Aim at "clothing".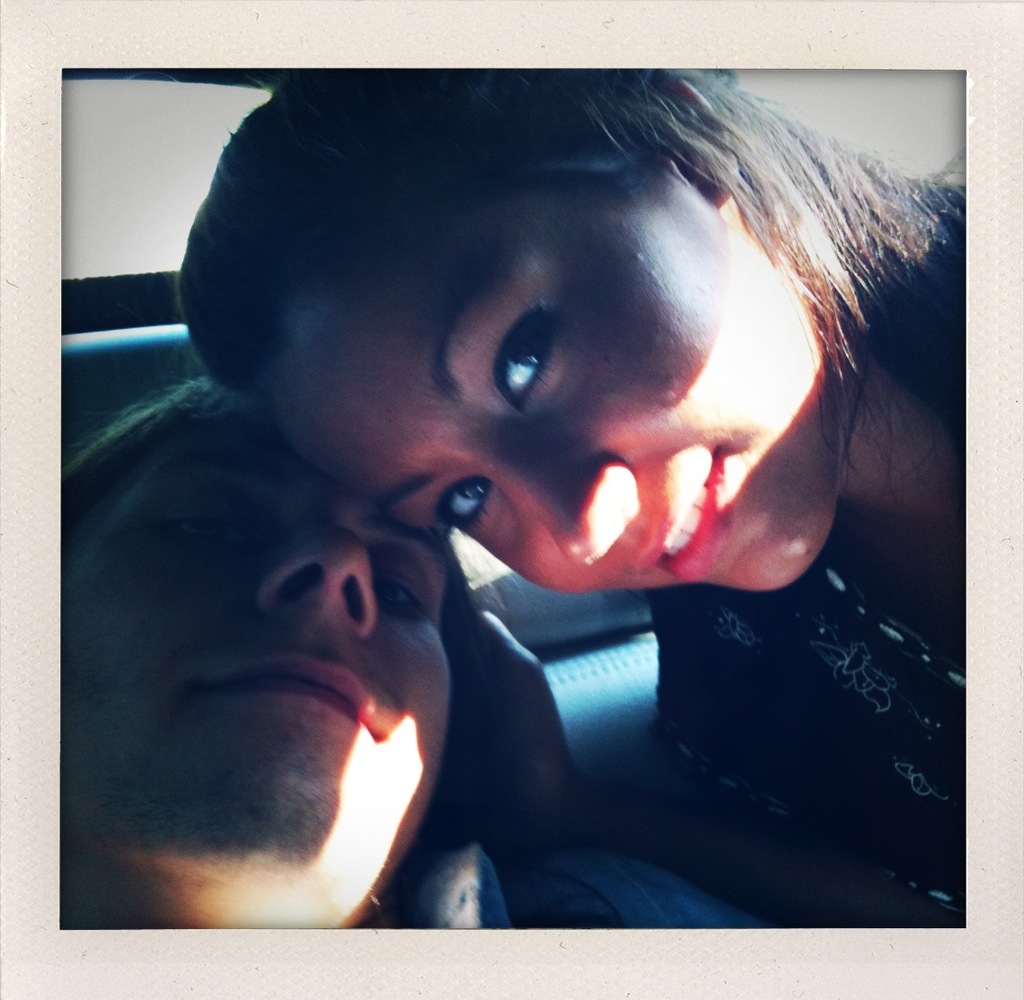
Aimed at BBox(651, 144, 969, 917).
